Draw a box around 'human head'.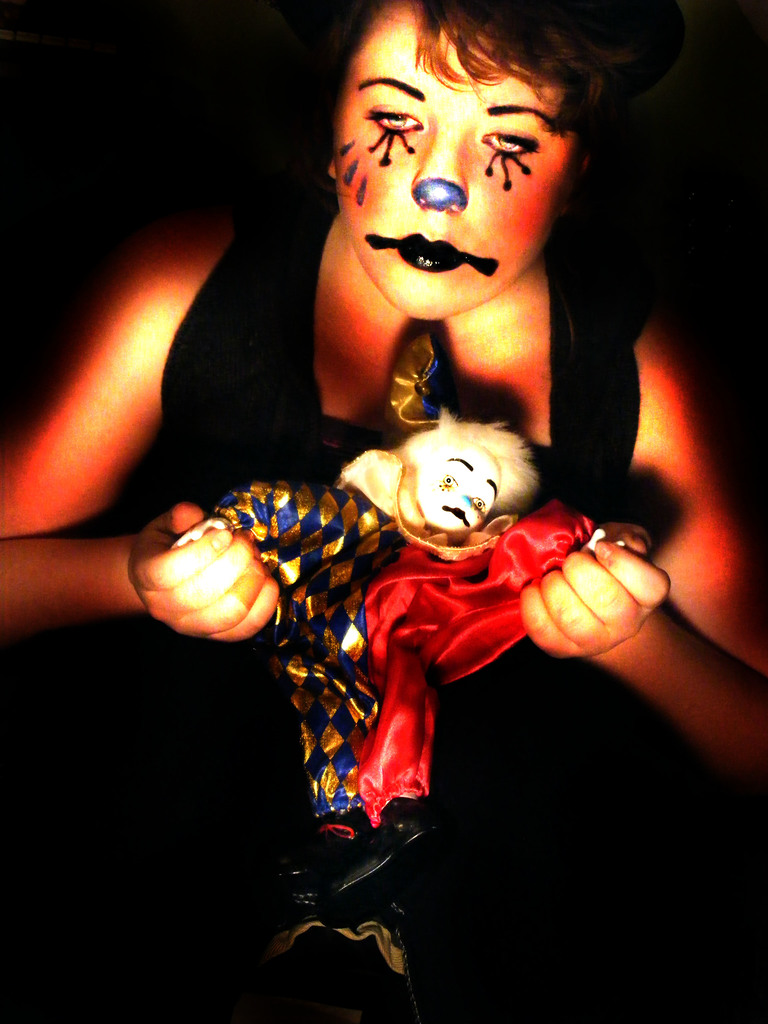
[left=329, top=0, right=605, bottom=323].
